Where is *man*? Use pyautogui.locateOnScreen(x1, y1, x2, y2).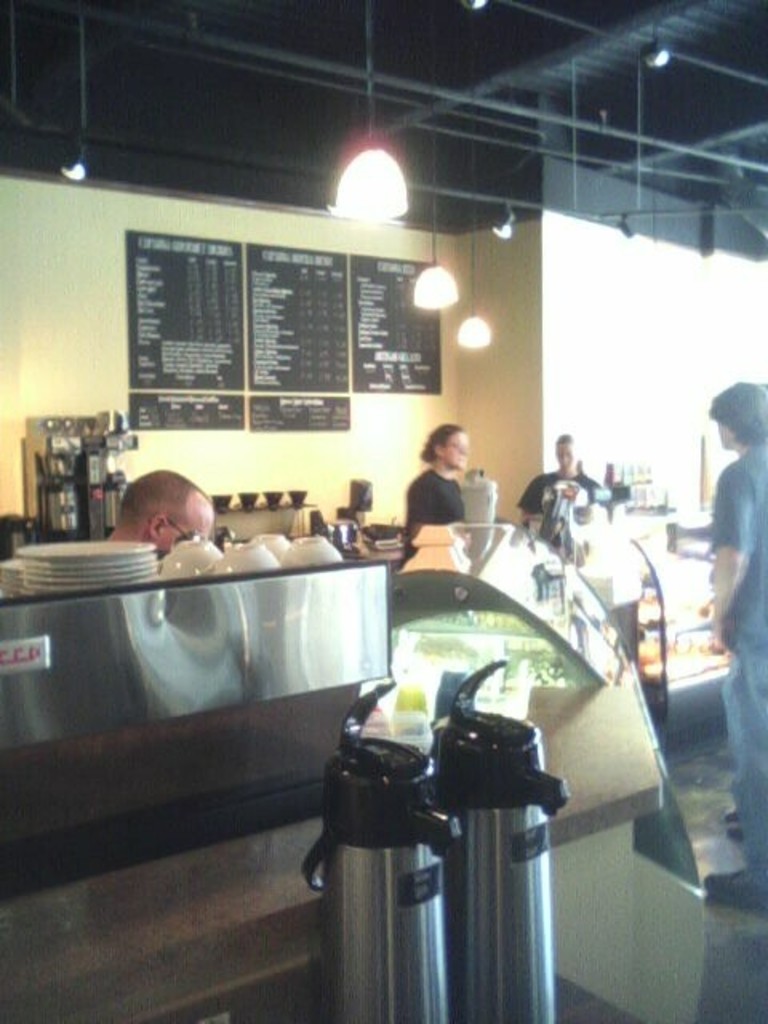
pyautogui.locateOnScreen(387, 414, 482, 562).
